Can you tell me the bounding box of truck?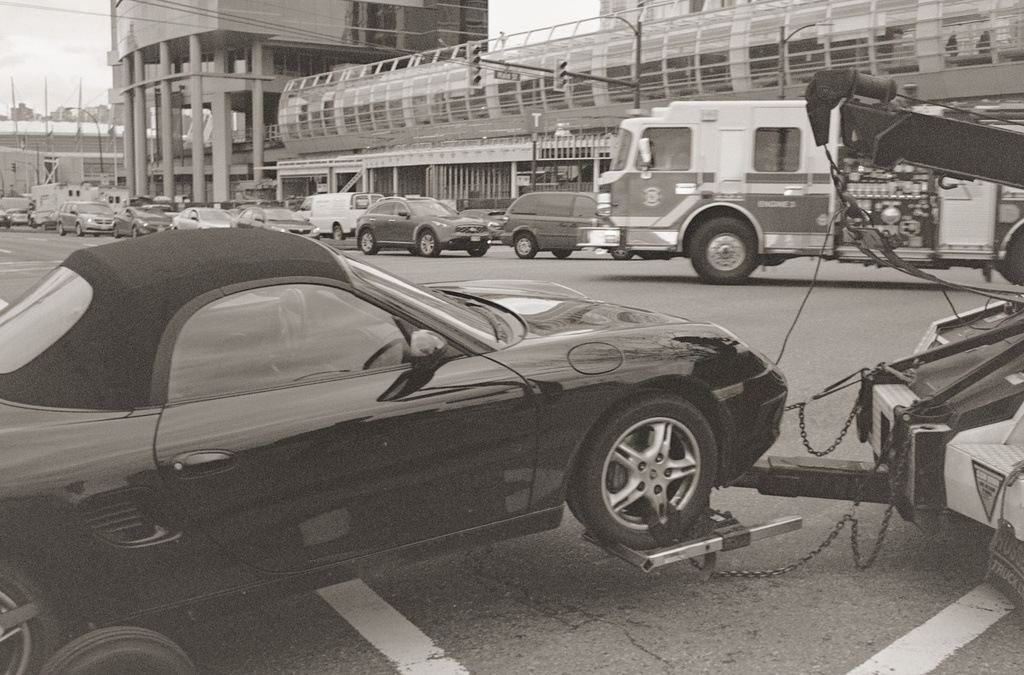
locate(582, 99, 1023, 287).
